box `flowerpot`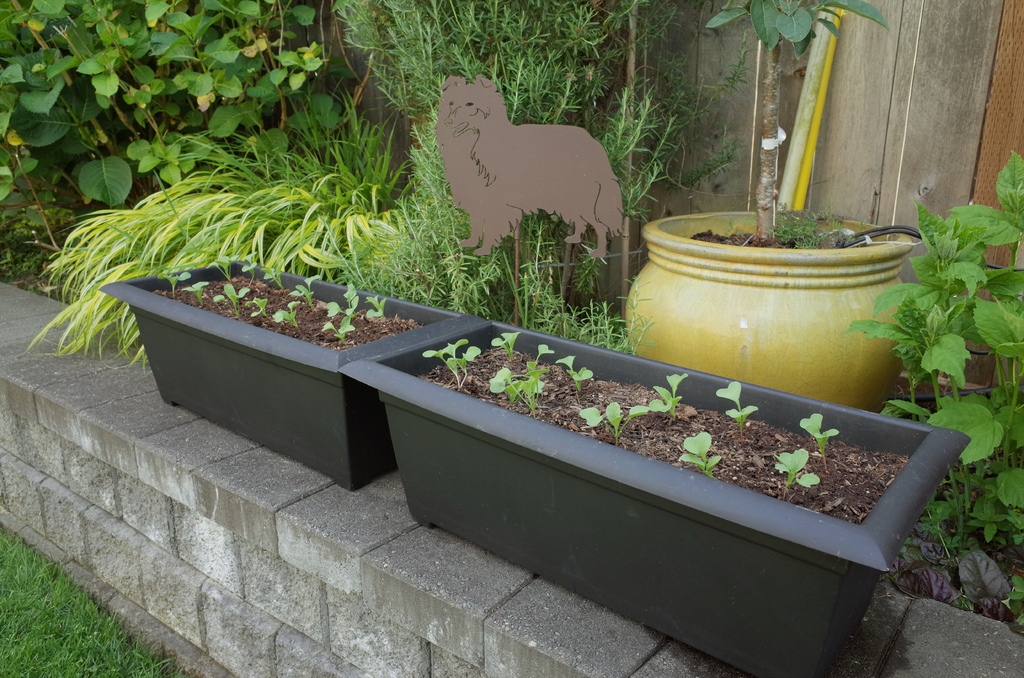
Rect(102, 255, 481, 496)
